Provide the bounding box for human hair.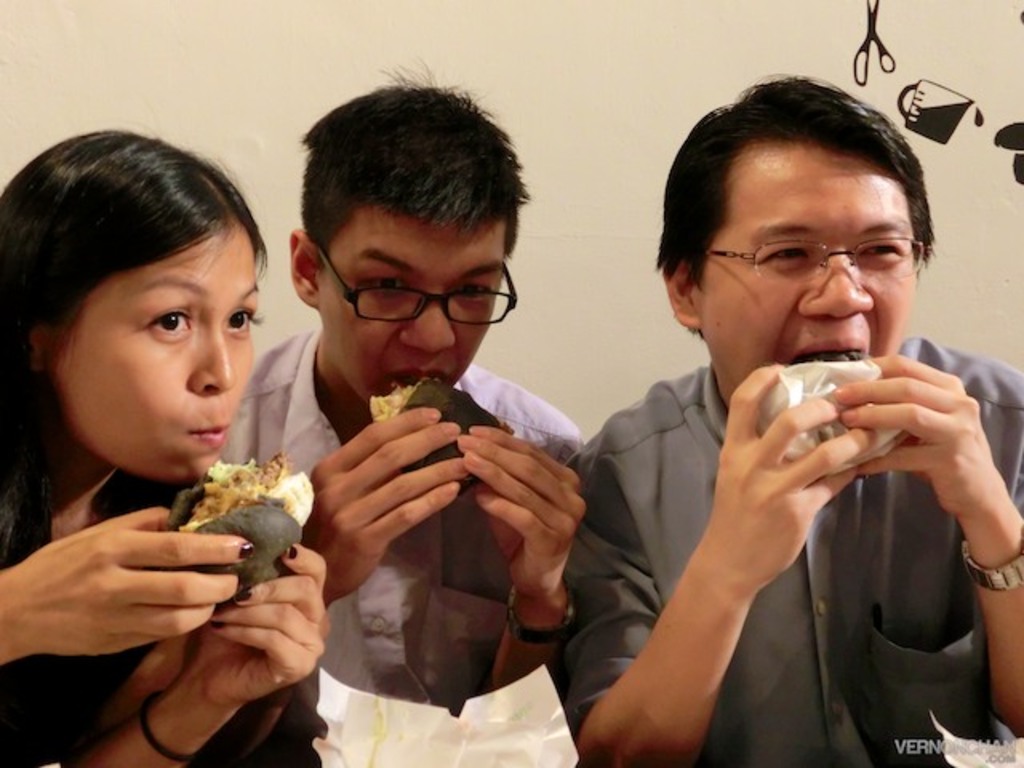
BBox(0, 125, 277, 478).
